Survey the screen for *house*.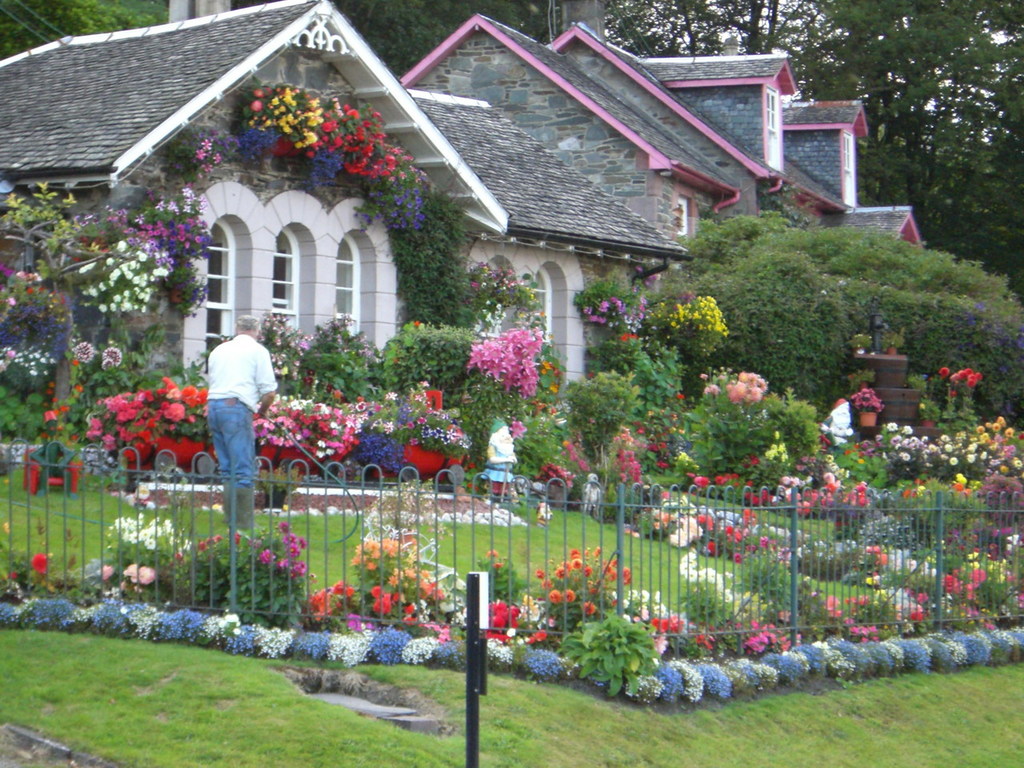
Survey found: 0, 0, 693, 422.
